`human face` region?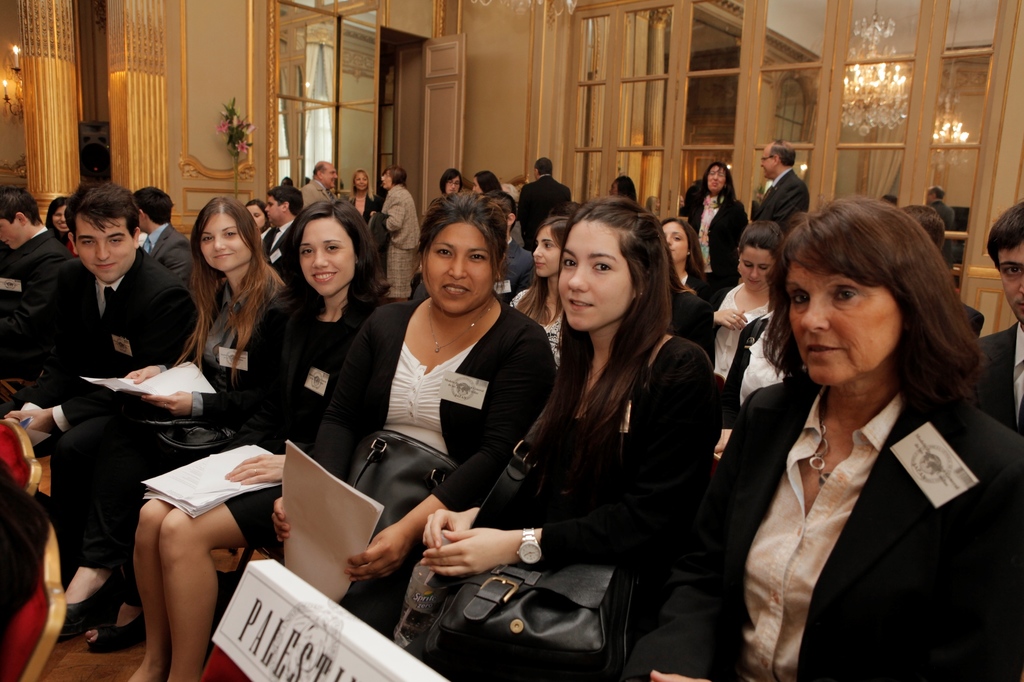
[left=54, top=204, right=71, bottom=232]
